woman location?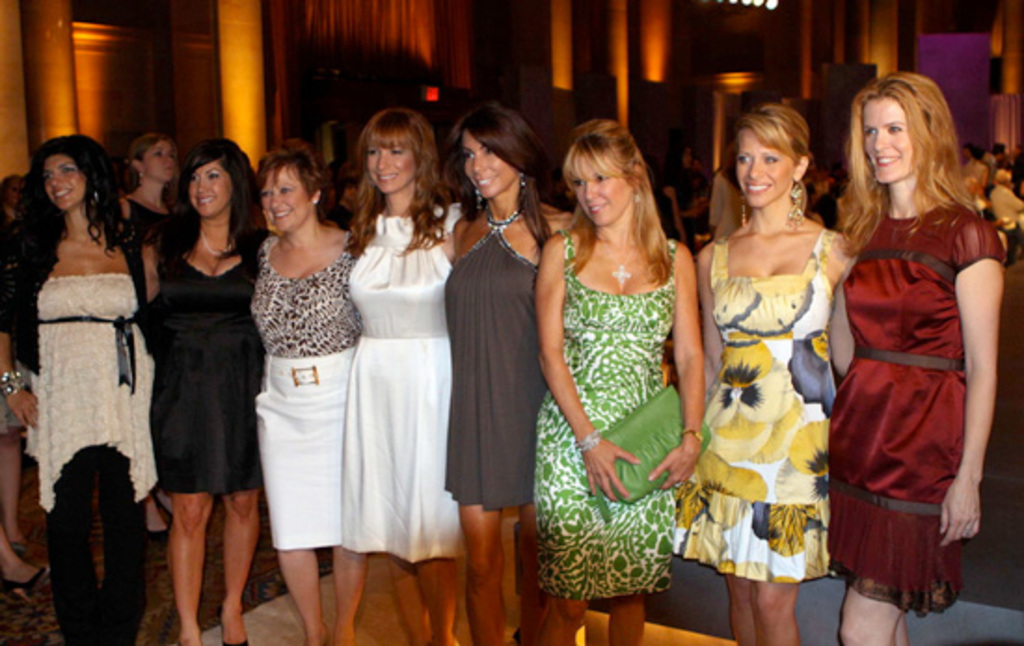
668:97:860:644
